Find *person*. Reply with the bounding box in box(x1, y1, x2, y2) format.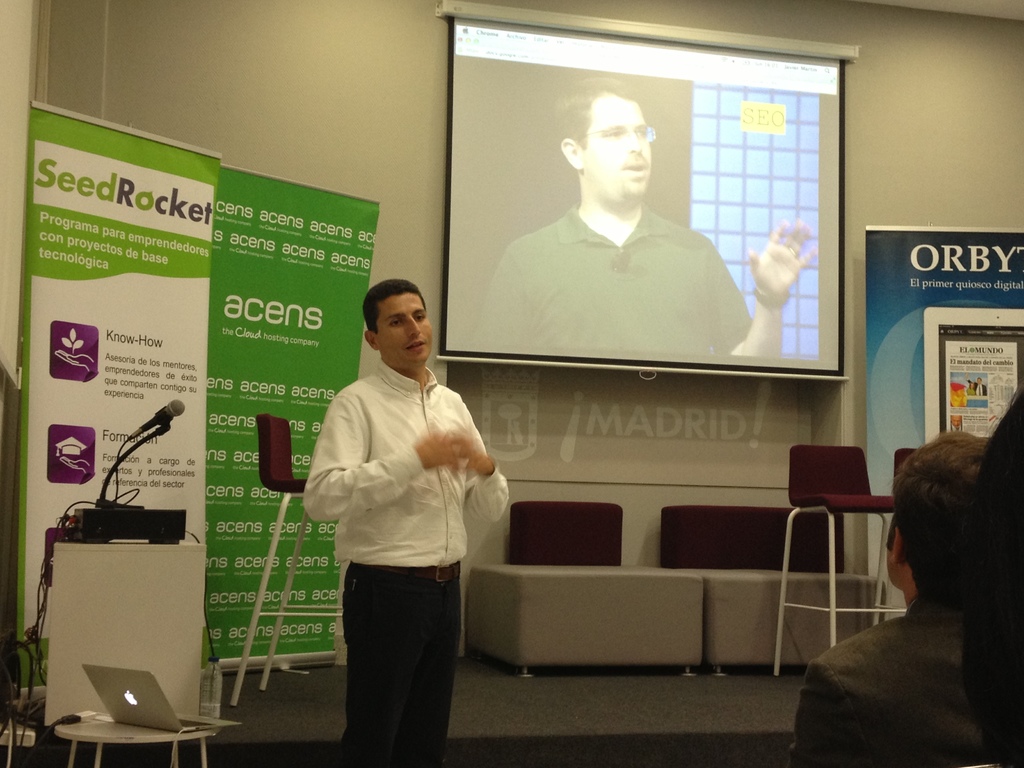
box(948, 377, 1023, 767).
